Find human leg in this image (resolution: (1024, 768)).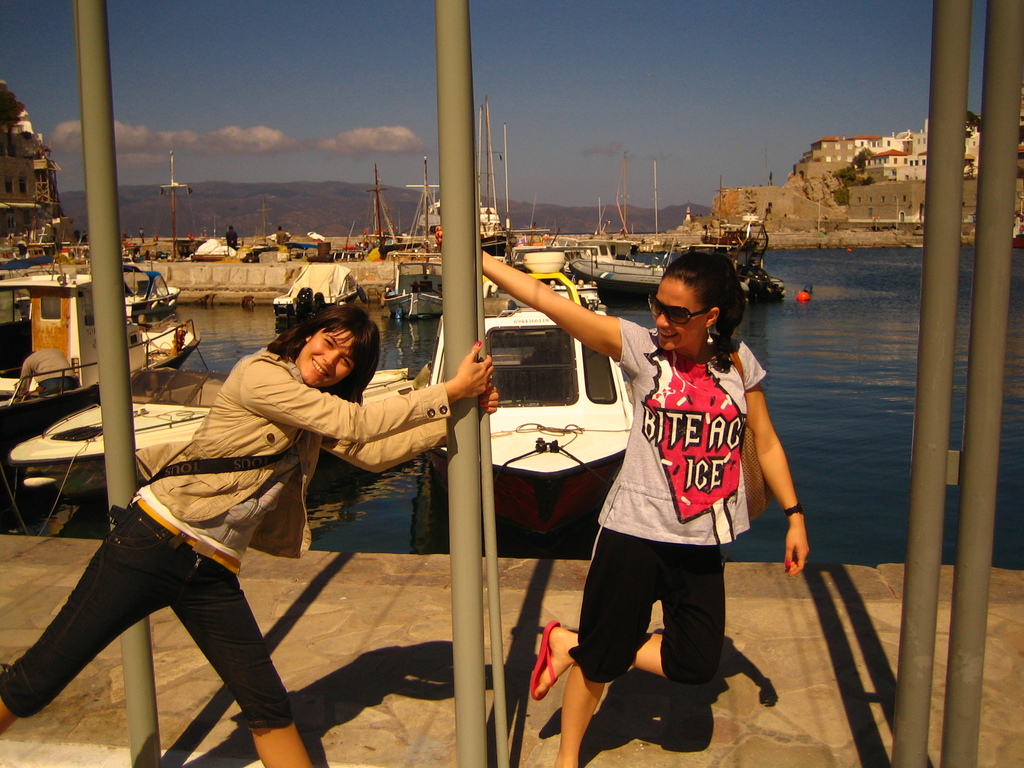
<box>561,525,661,767</box>.
